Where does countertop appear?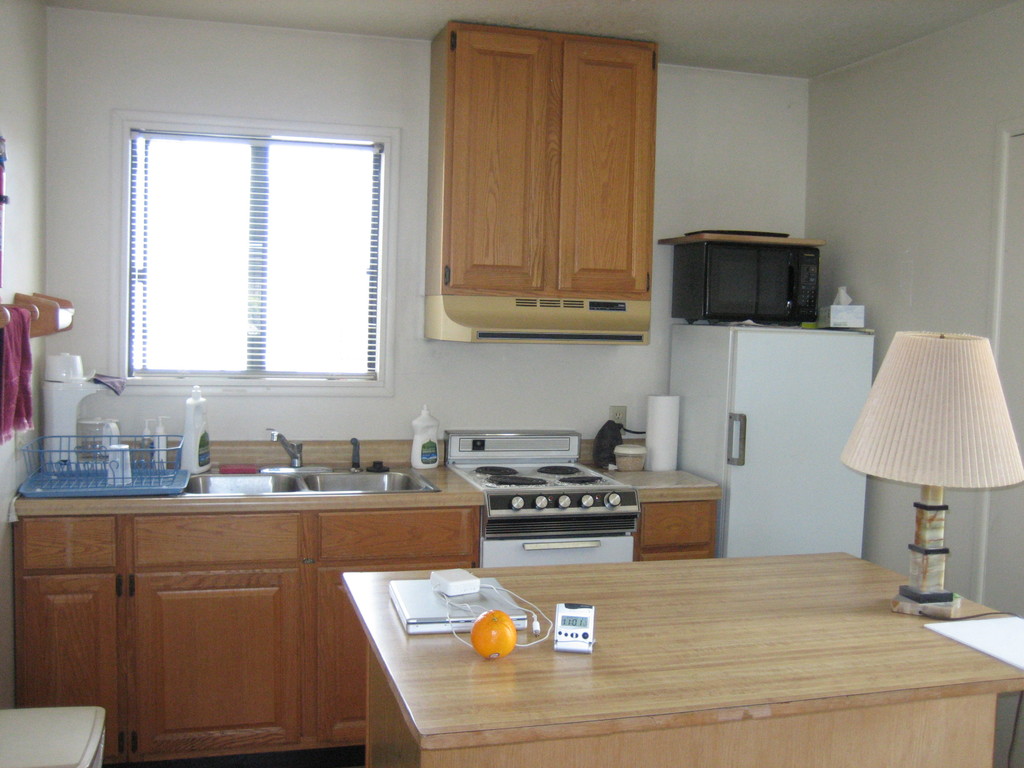
Appears at pyautogui.locateOnScreen(2, 435, 718, 767).
